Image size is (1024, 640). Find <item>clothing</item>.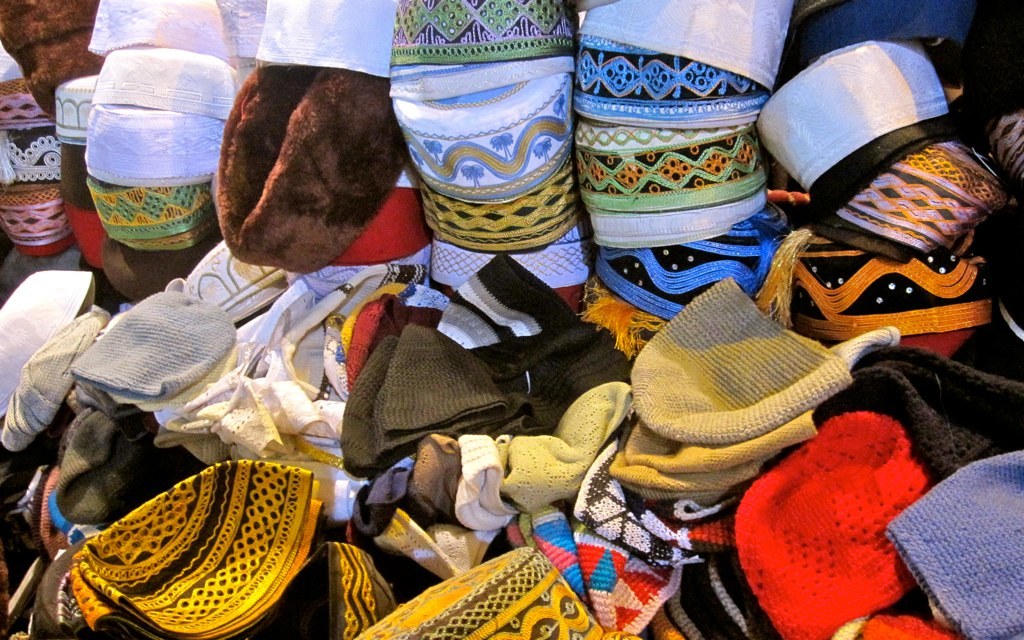
locate(409, 546, 571, 638).
